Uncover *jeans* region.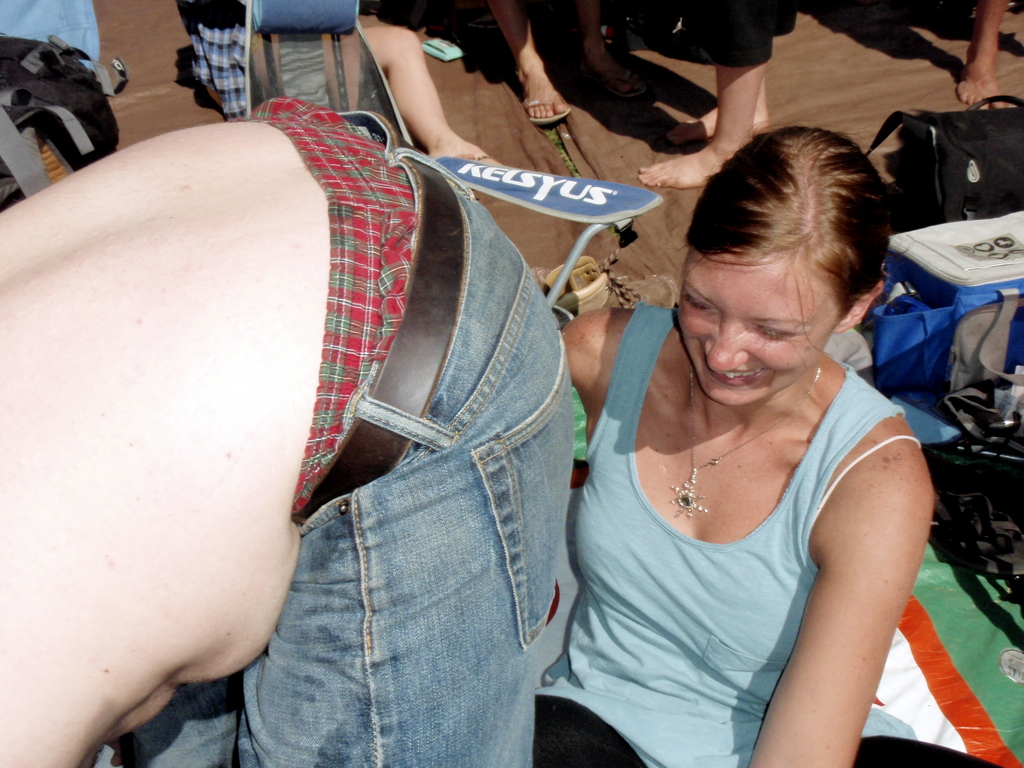
Uncovered: region(239, 163, 582, 767).
